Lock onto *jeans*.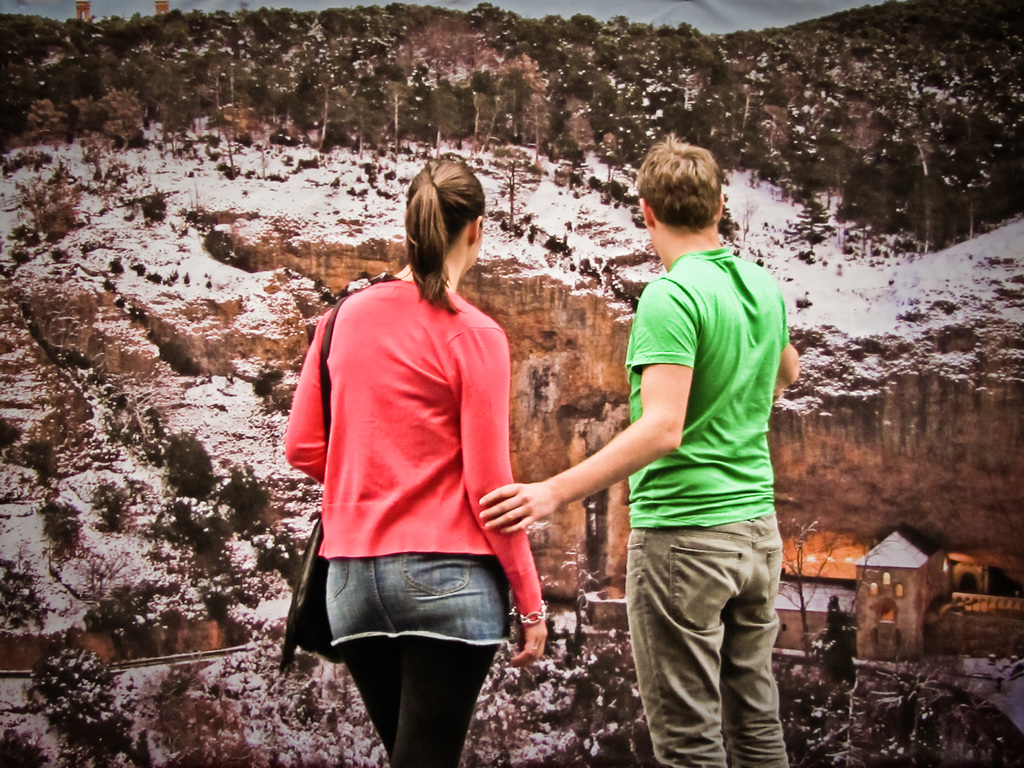
Locked: 612,528,797,767.
